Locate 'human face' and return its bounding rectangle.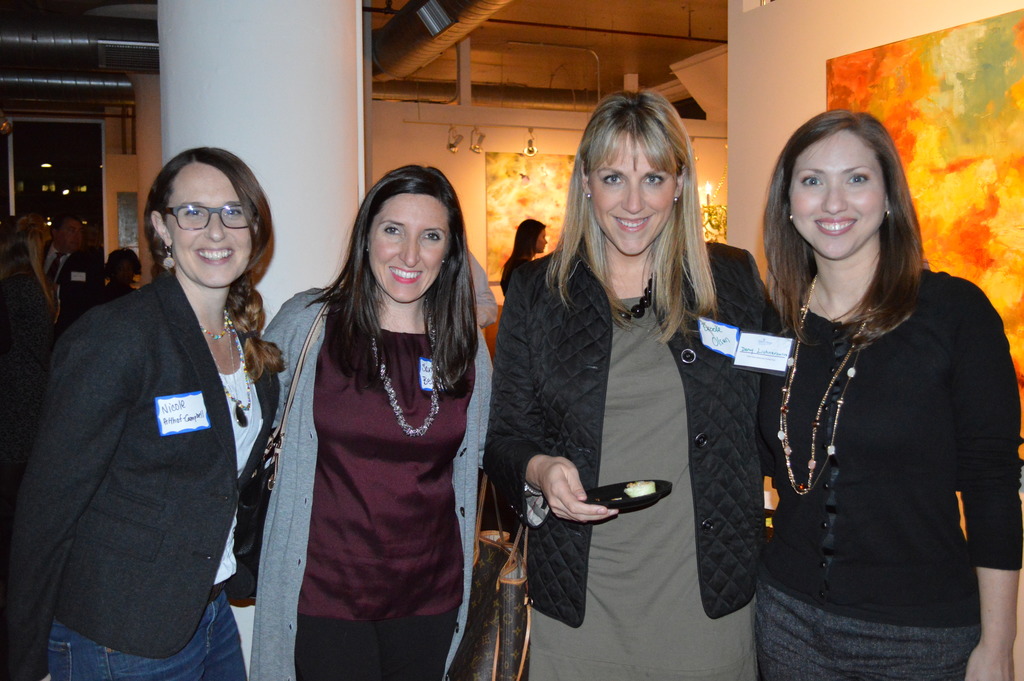
[787,122,886,259].
